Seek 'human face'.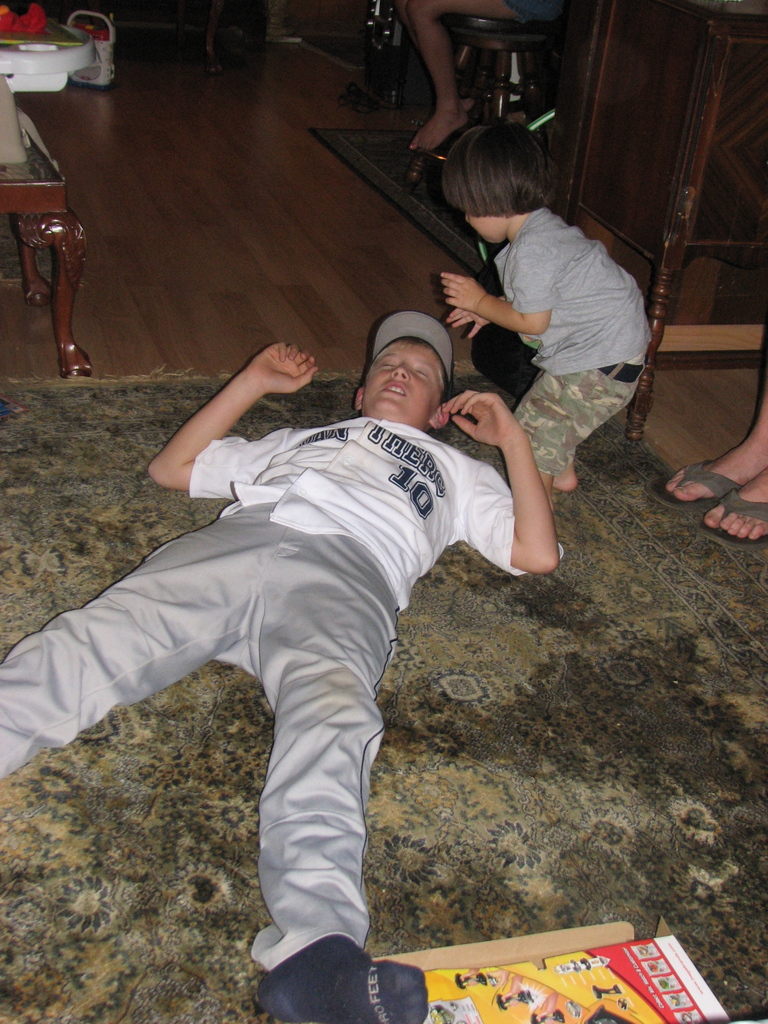
detection(463, 212, 500, 244).
